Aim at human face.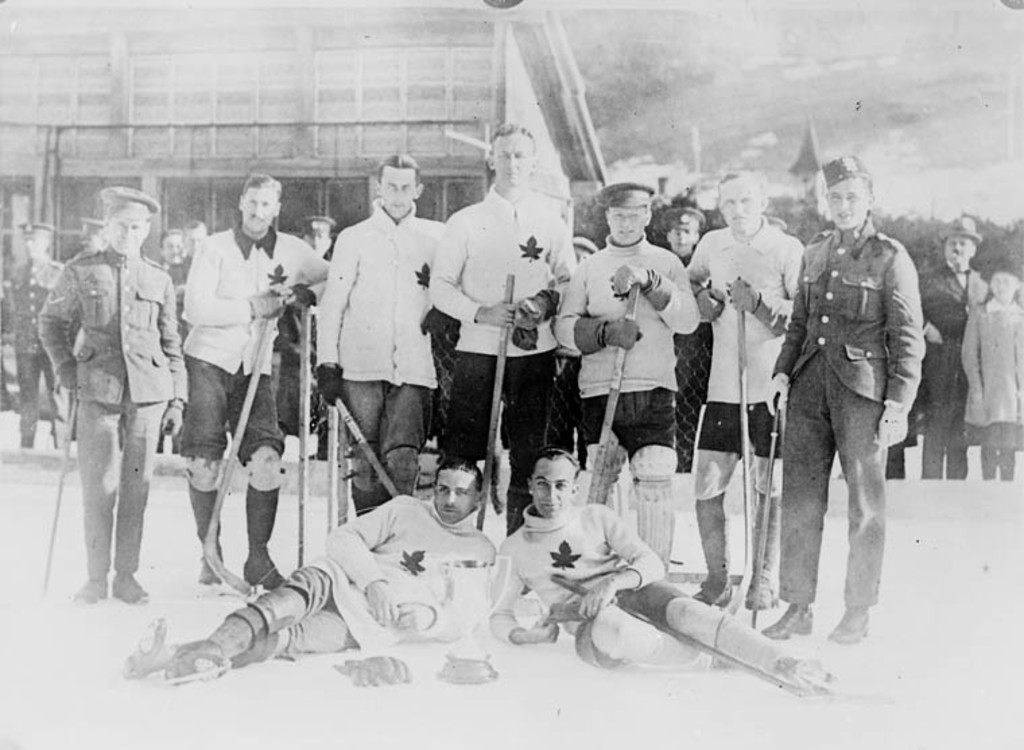
Aimed at 531/458/574/510.
